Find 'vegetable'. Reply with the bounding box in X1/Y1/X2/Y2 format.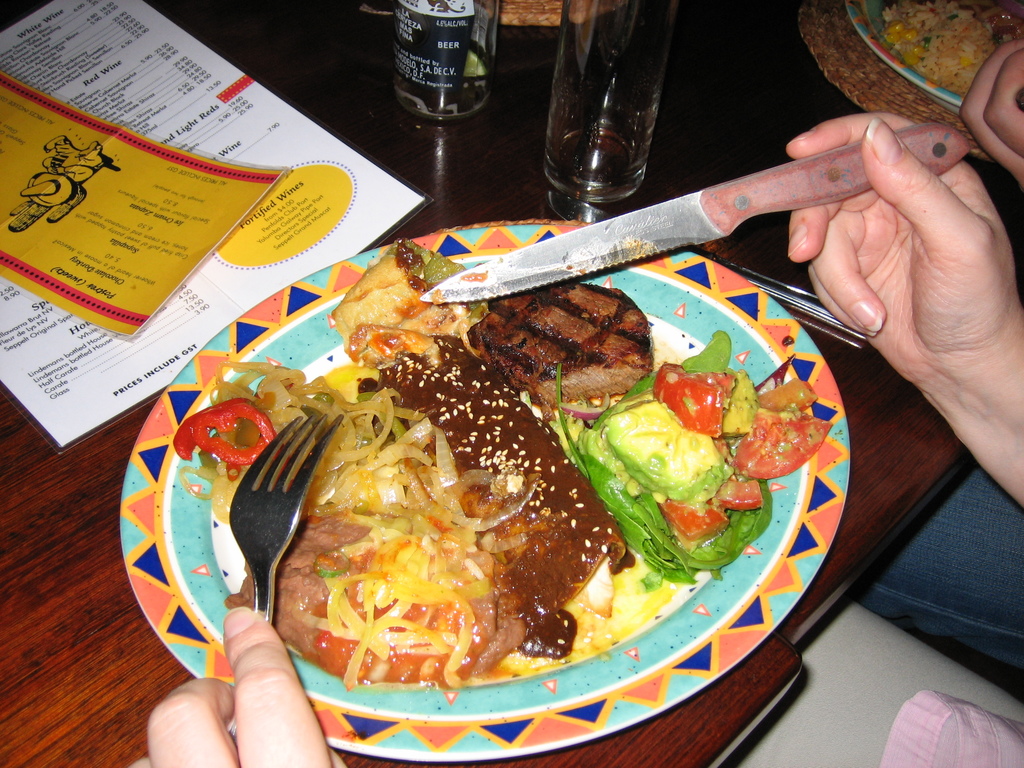
948/15/957/24.
